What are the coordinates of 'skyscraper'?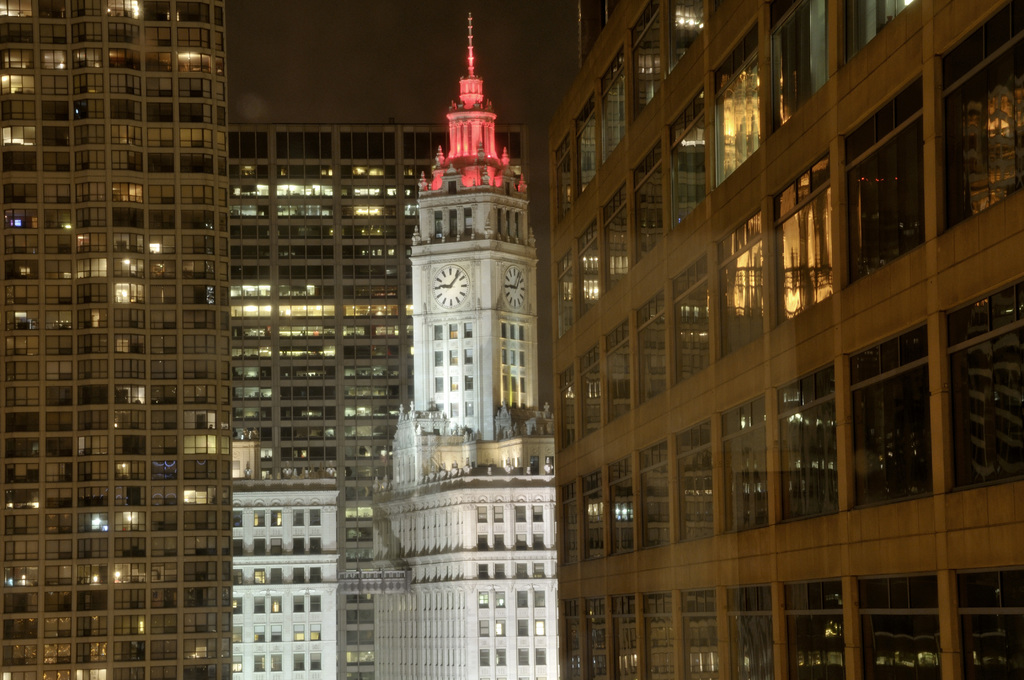
[19,15,248,667].
